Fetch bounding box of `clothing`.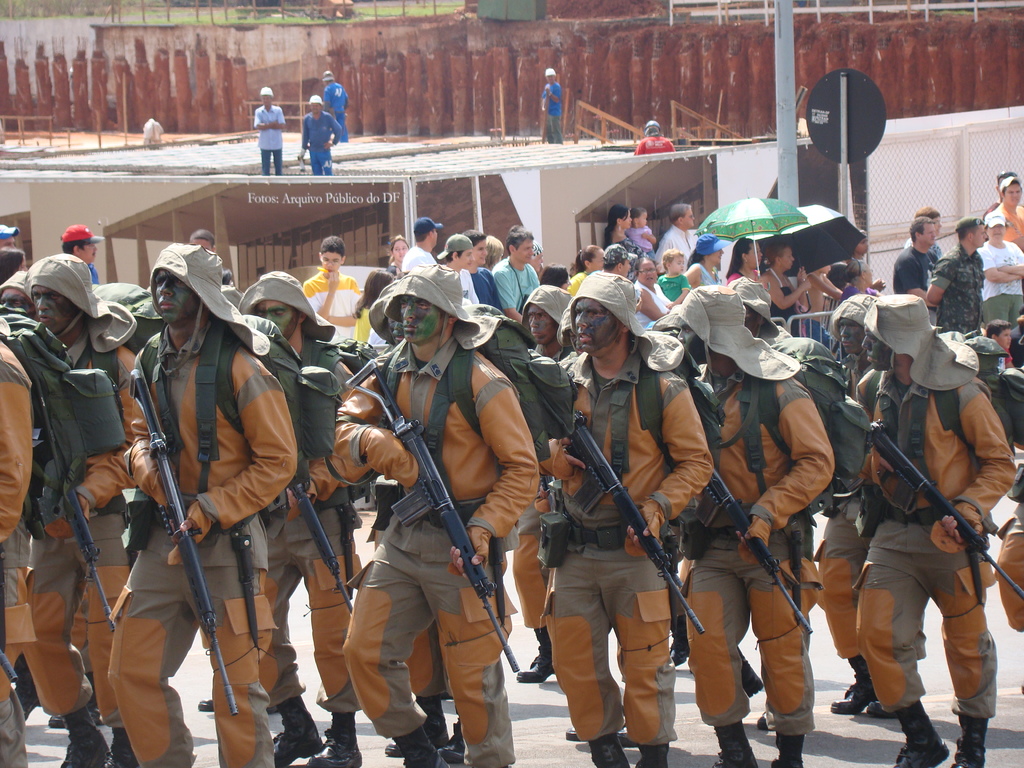
Bbox: 253, 106, 286, 175.
